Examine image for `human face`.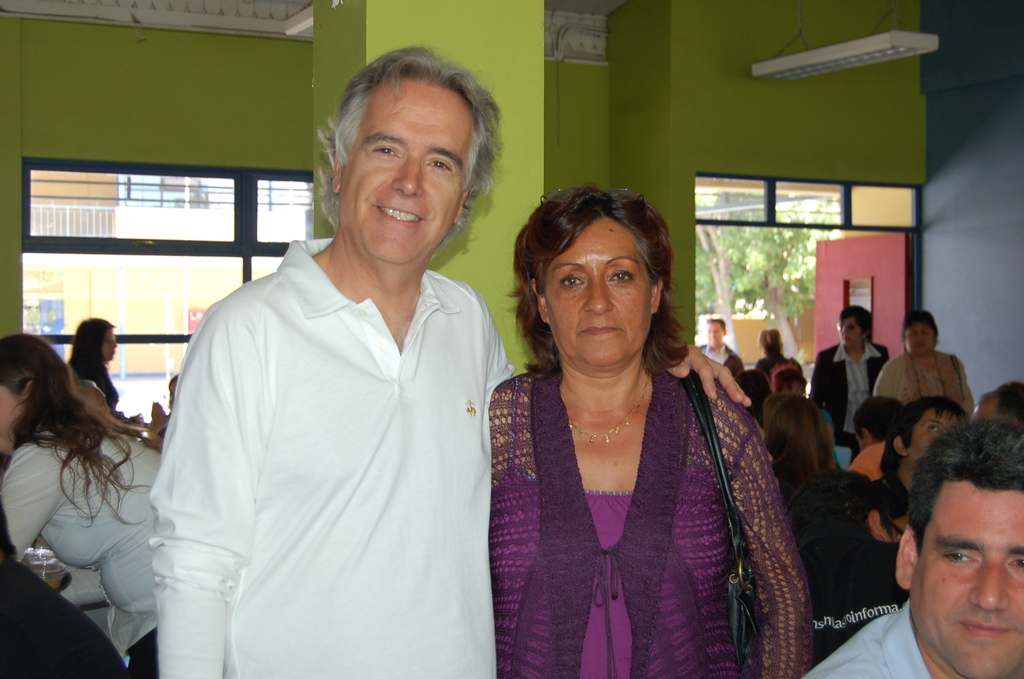
Examination result: pyautogui.locateOnScreen(904, 407, 961, 469).
